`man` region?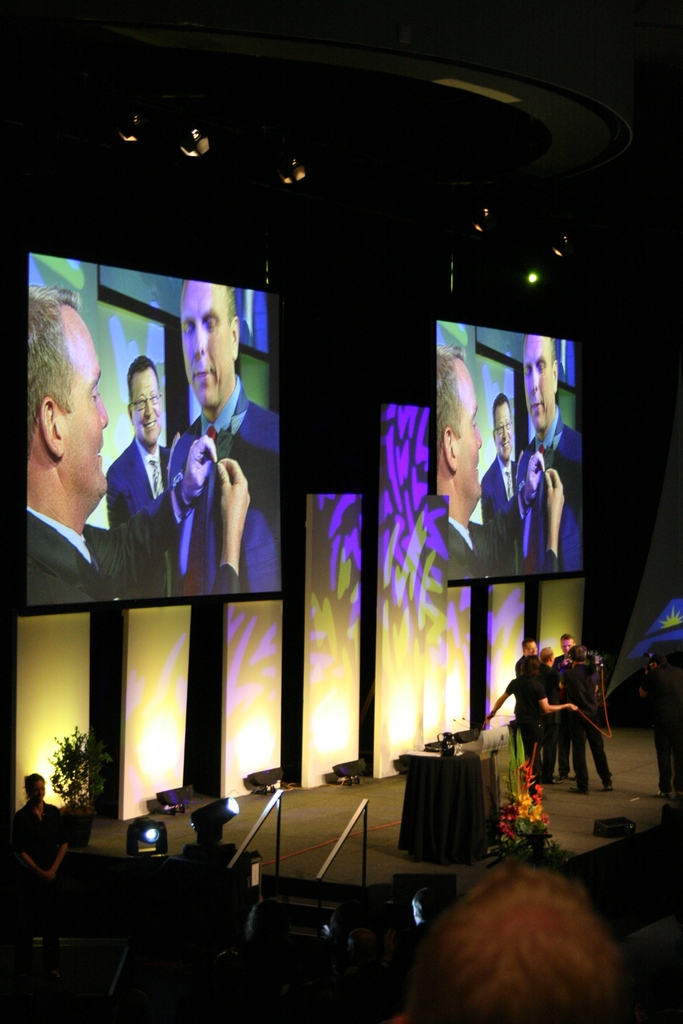
<box>169,278,281,595</box>
